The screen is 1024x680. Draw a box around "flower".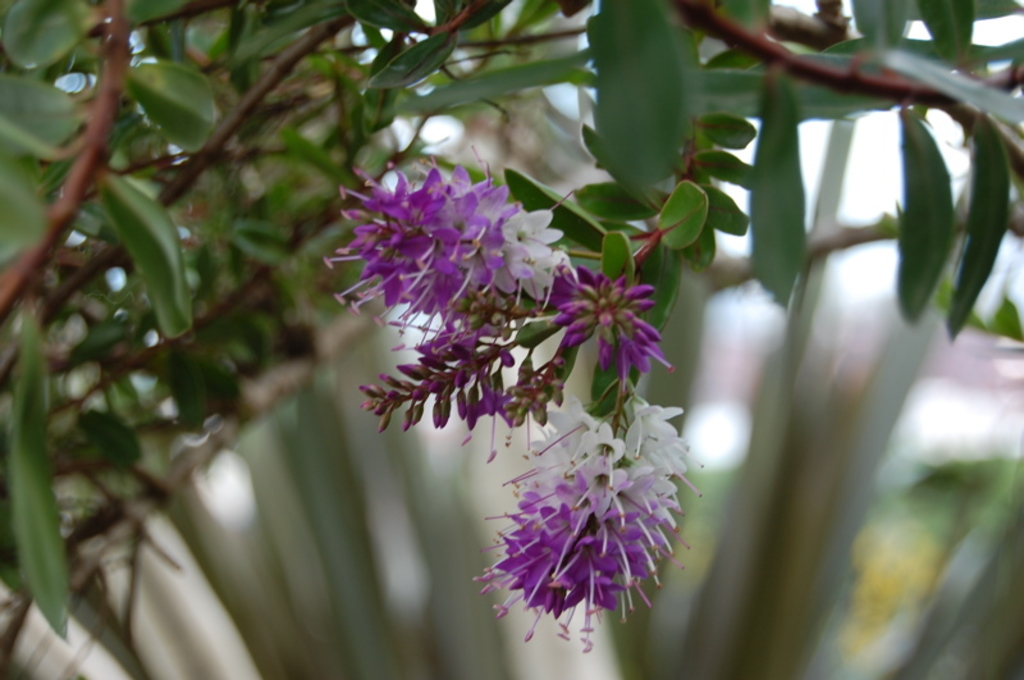
l=358, t=263, r=671, b=464.
